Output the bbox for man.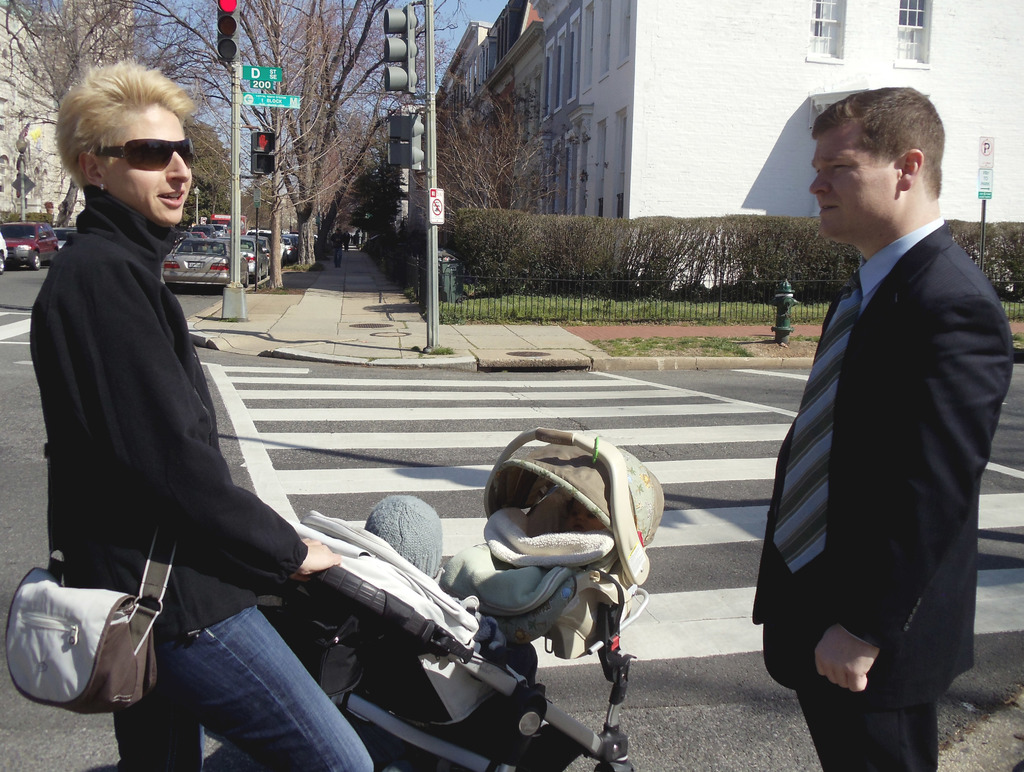
bbox=[749, 83, 1017, 771].
